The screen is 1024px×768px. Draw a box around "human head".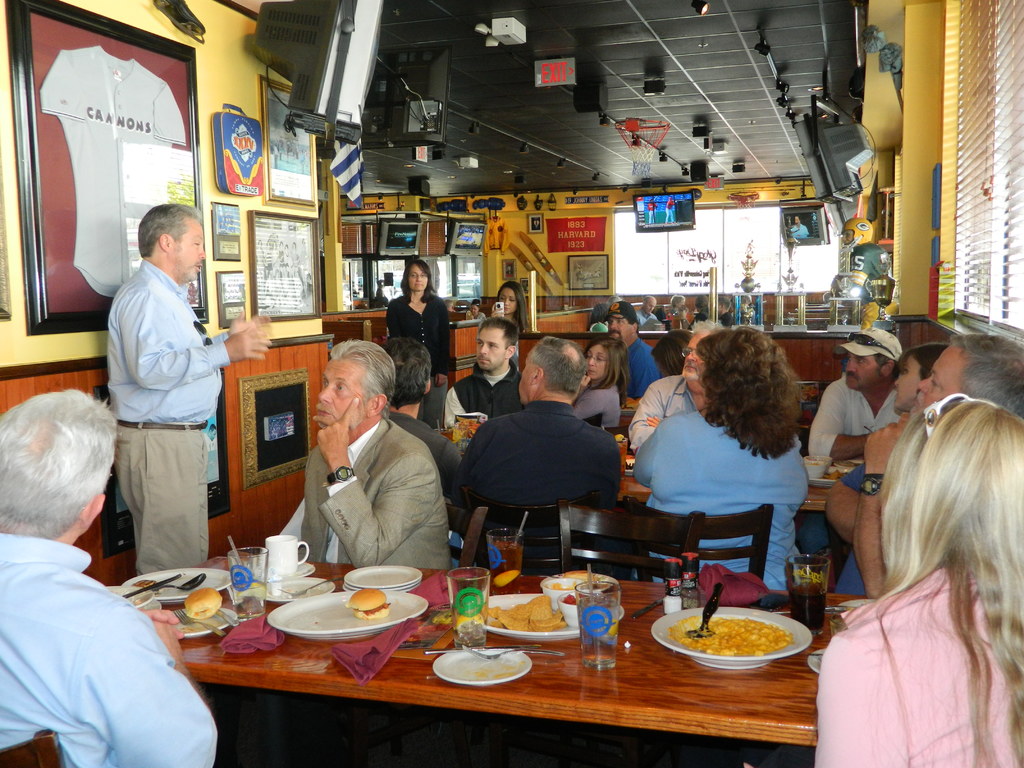
box=[792, 214, 800, 226].
